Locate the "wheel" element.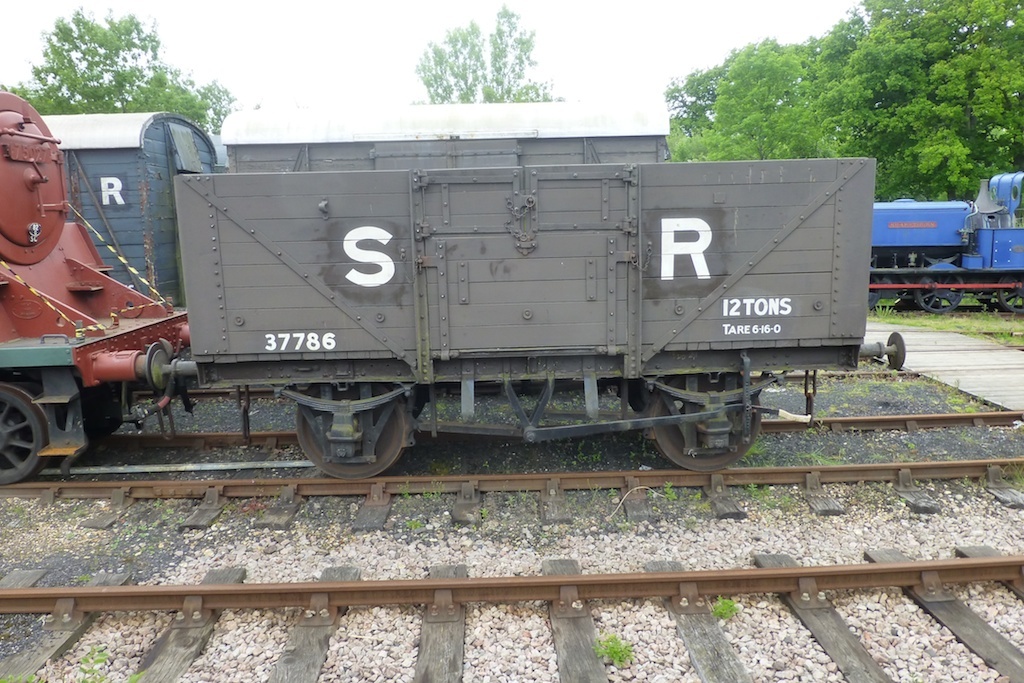
Element bbox: bbox=(997, 279, 1023, 312).
